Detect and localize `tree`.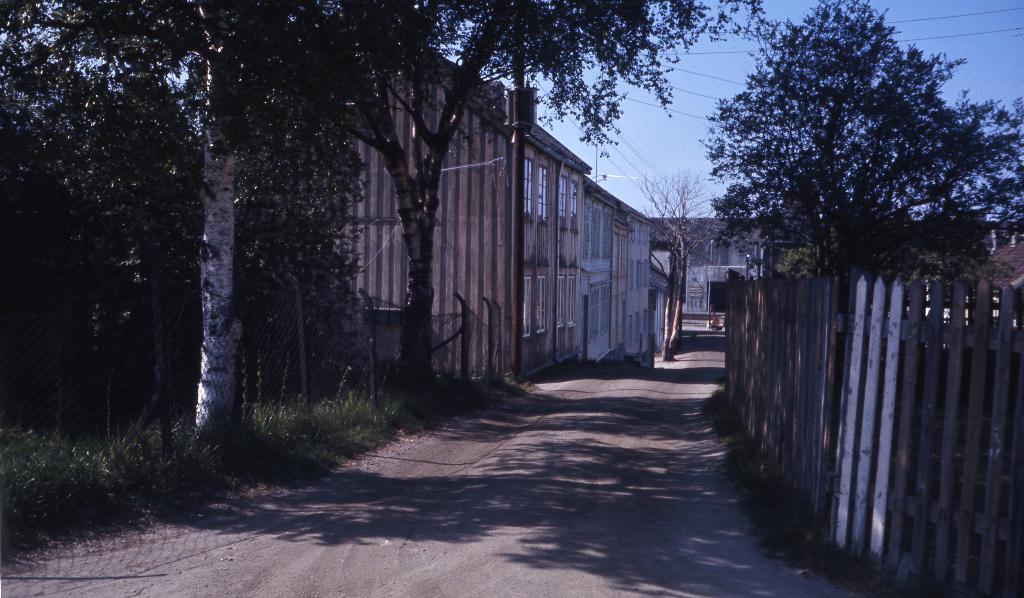
Localized at detection(986, 92, 1023, 261).
